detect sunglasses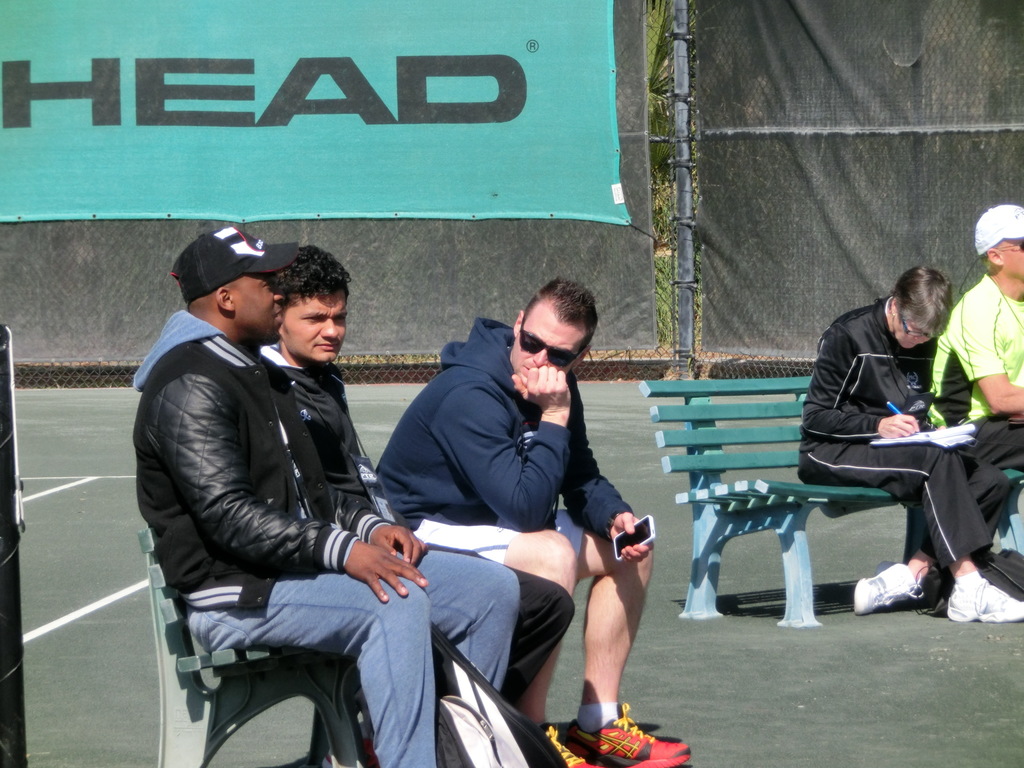
Rect(1002, 243, 1023, 253)
